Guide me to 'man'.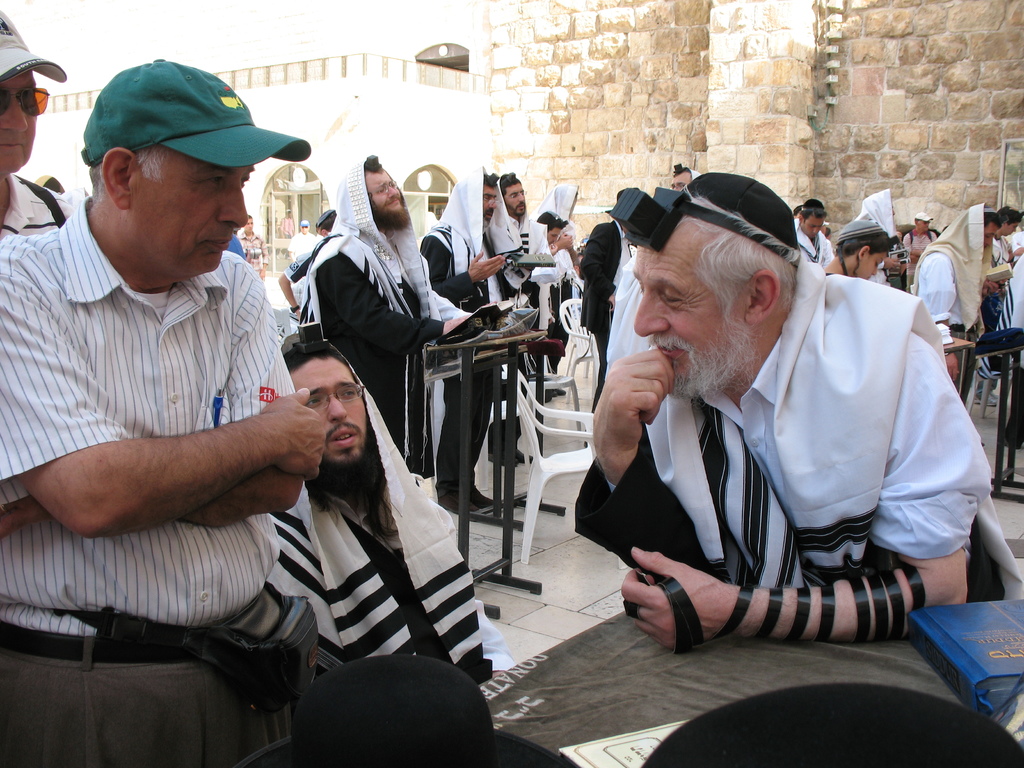
Guidance: (left=421, top=162, right=540, bottom=507).
